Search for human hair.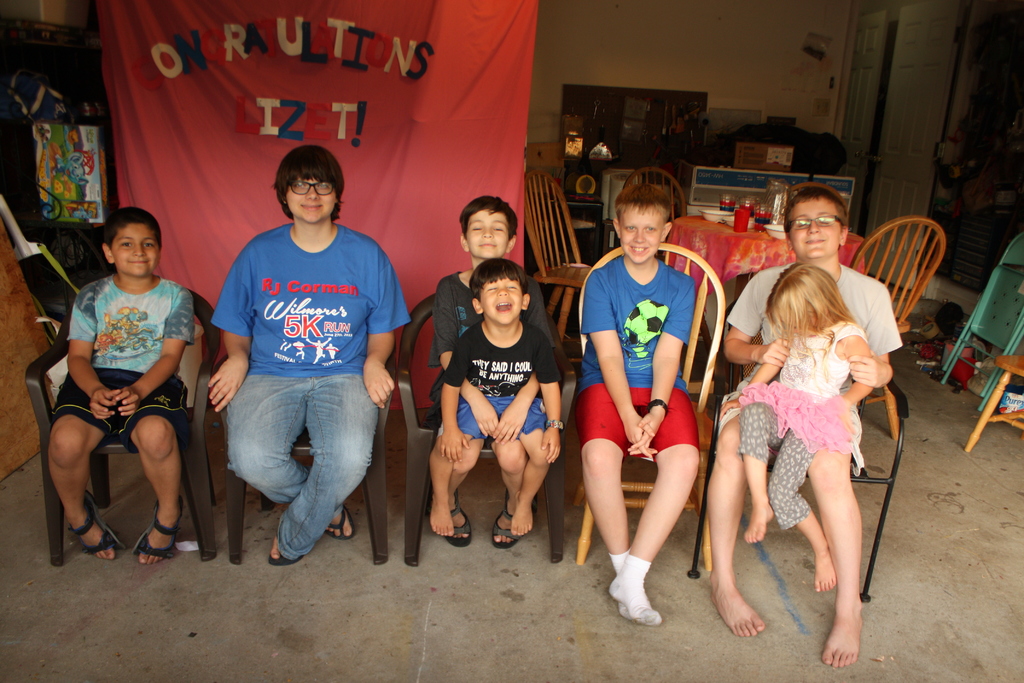
Found at [x1=456, y1=193, x2=519, y2=241].
